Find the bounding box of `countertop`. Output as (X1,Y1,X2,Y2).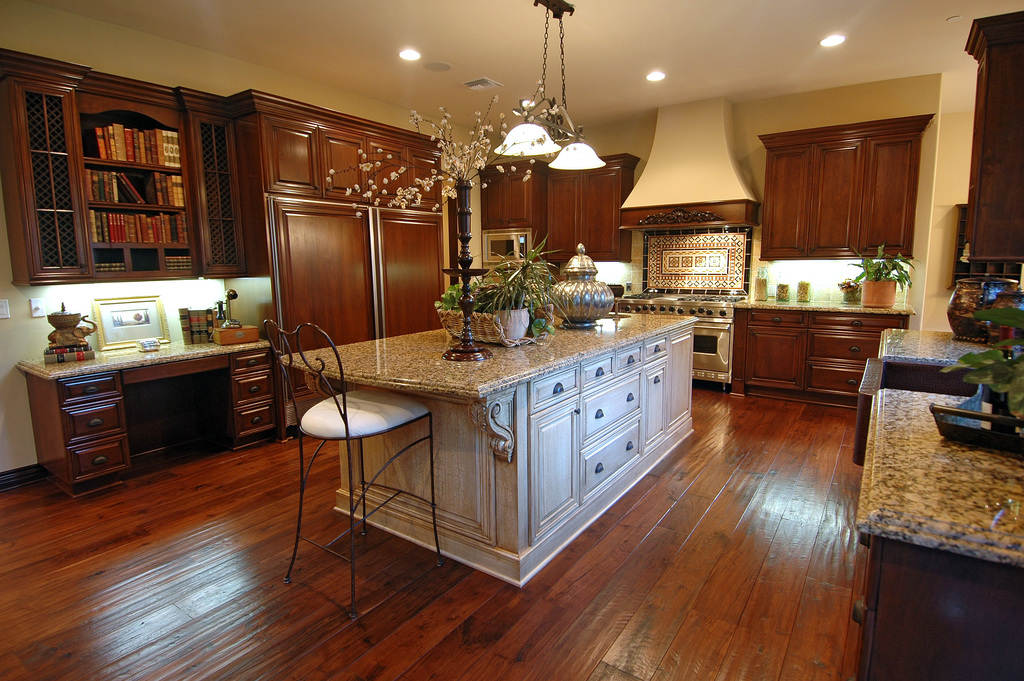
(877,324,1018,380).
